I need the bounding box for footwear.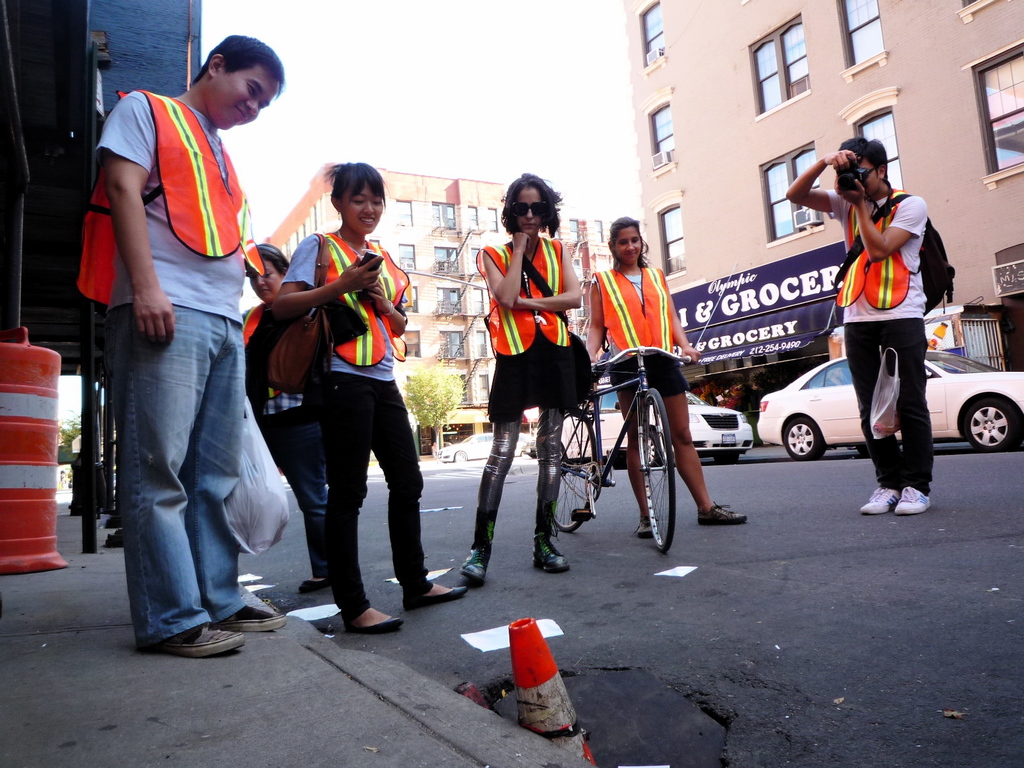
Here it is: bbox=[294, 569, 337, 596].
